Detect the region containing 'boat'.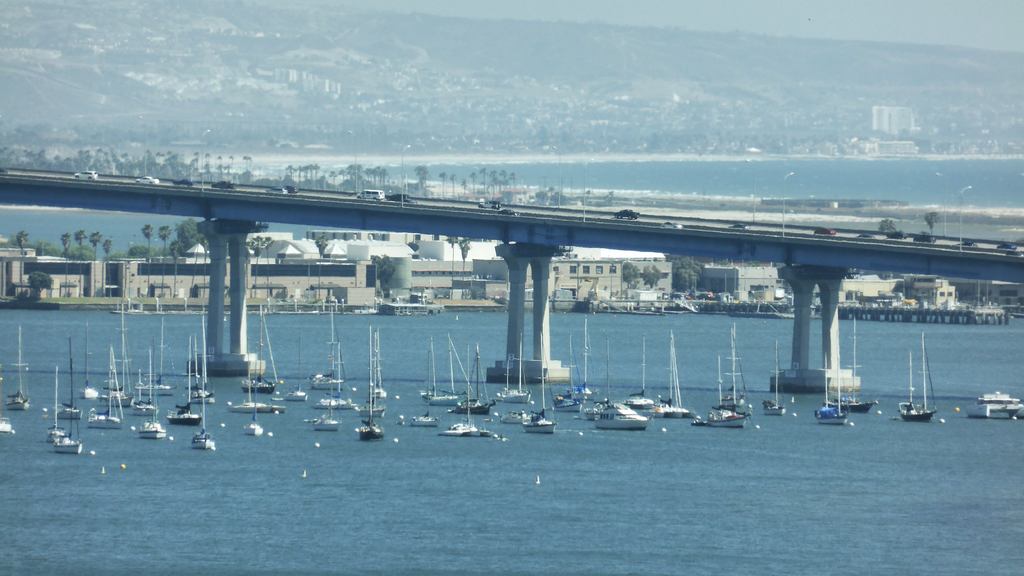
{"x1": 310, "y1": 330, "x2": 340, "y2": 390}.
